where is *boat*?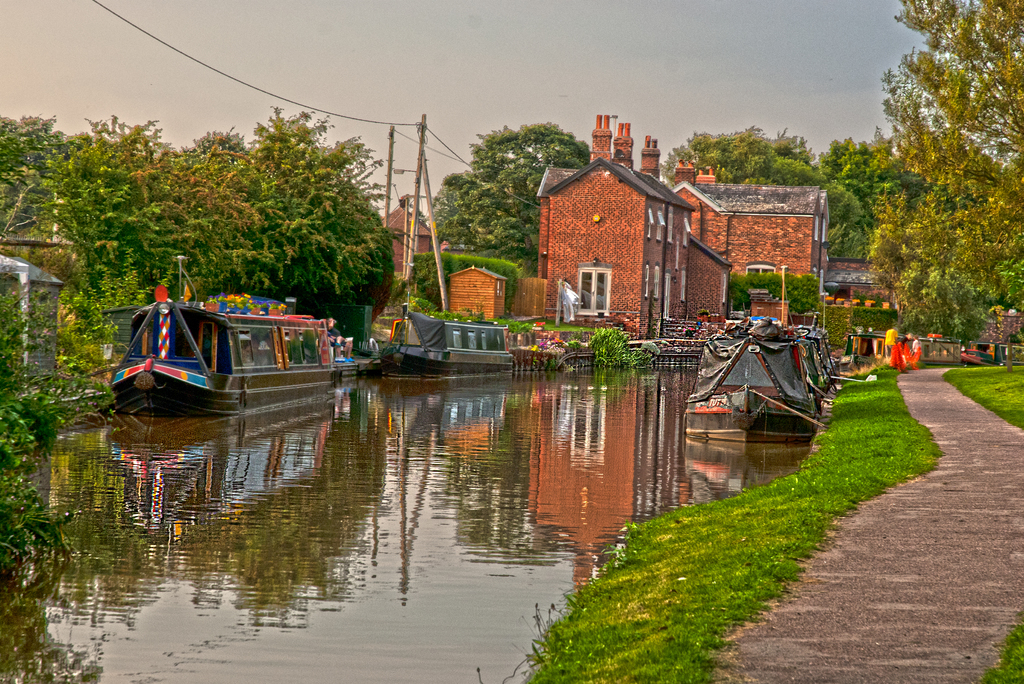
957,346,999,369.
